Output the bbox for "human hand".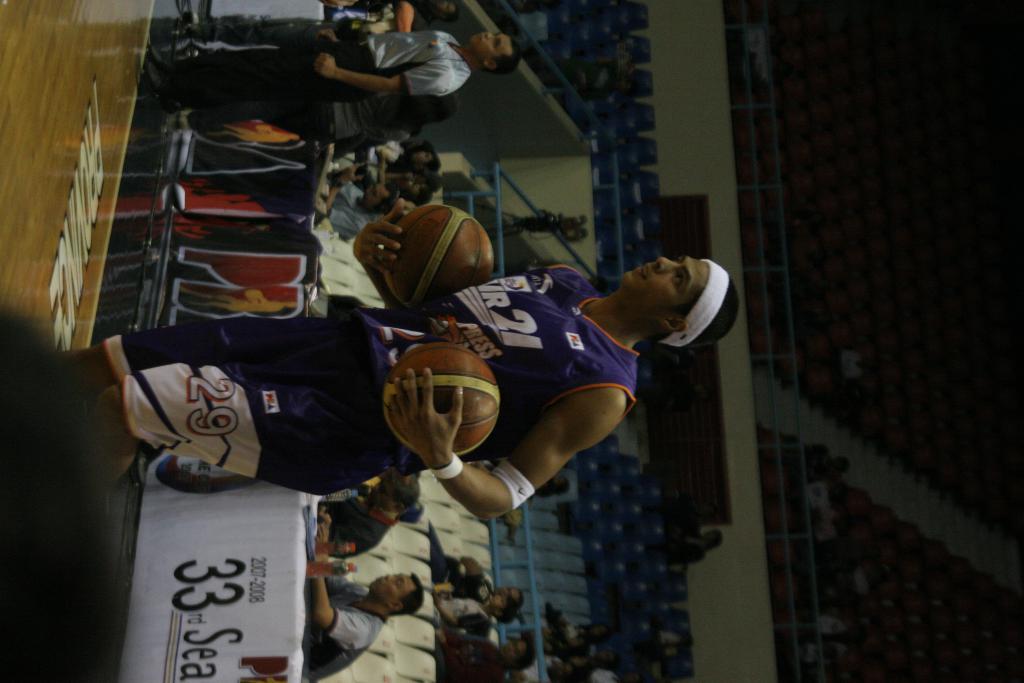
<box>389,366,467,469</box>.
